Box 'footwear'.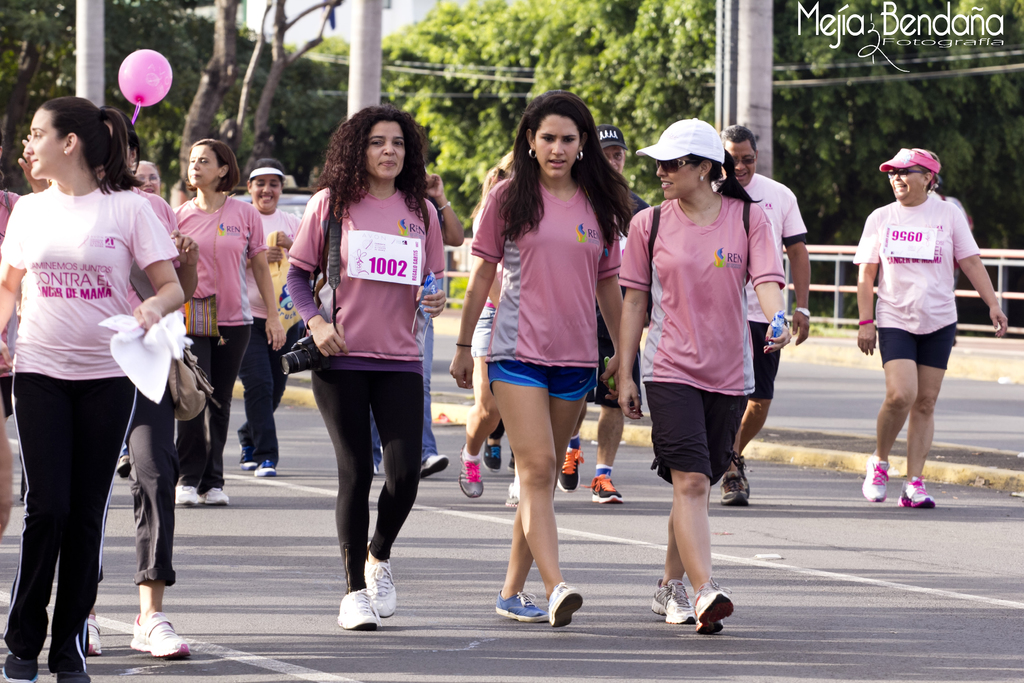
<bbox>90, 611, 105, 660</bbox>.
